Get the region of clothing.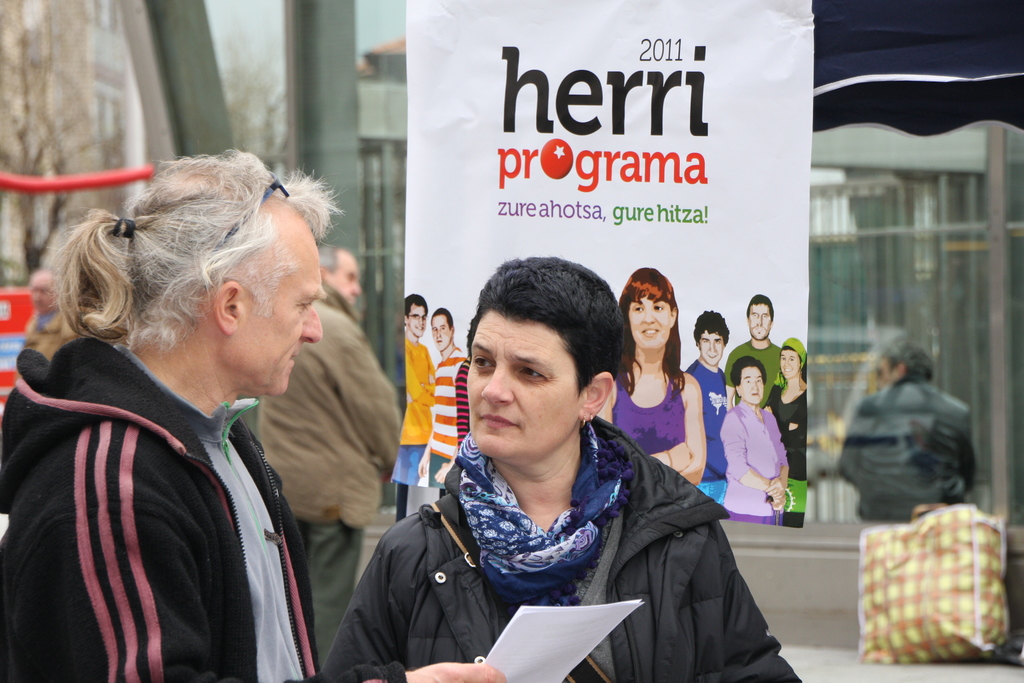
l=314, t=424, r=801, b=680.
